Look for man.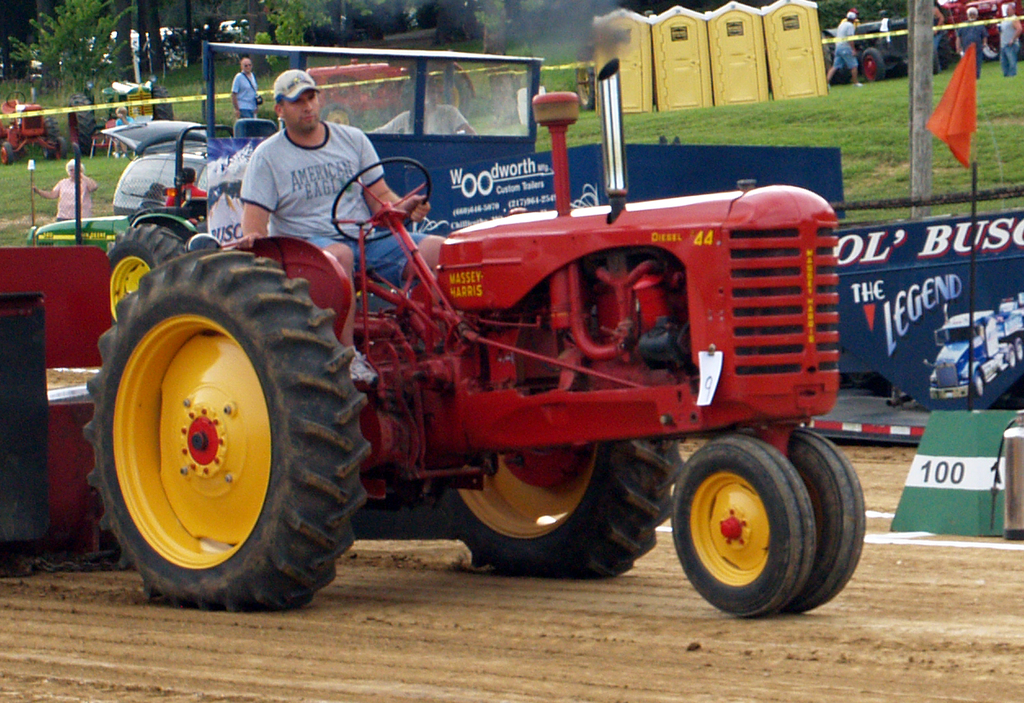
Found: crop(234, 64, 447, 384).
